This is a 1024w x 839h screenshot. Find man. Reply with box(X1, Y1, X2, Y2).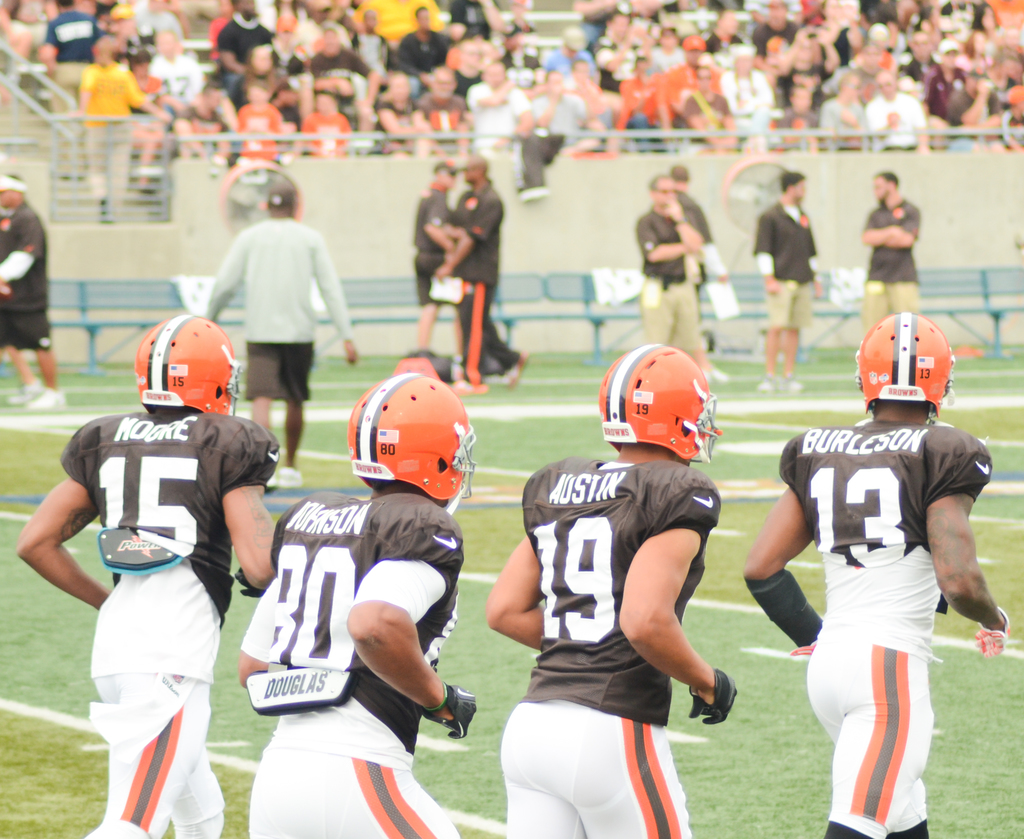
box(754, 324, 988, 817).
